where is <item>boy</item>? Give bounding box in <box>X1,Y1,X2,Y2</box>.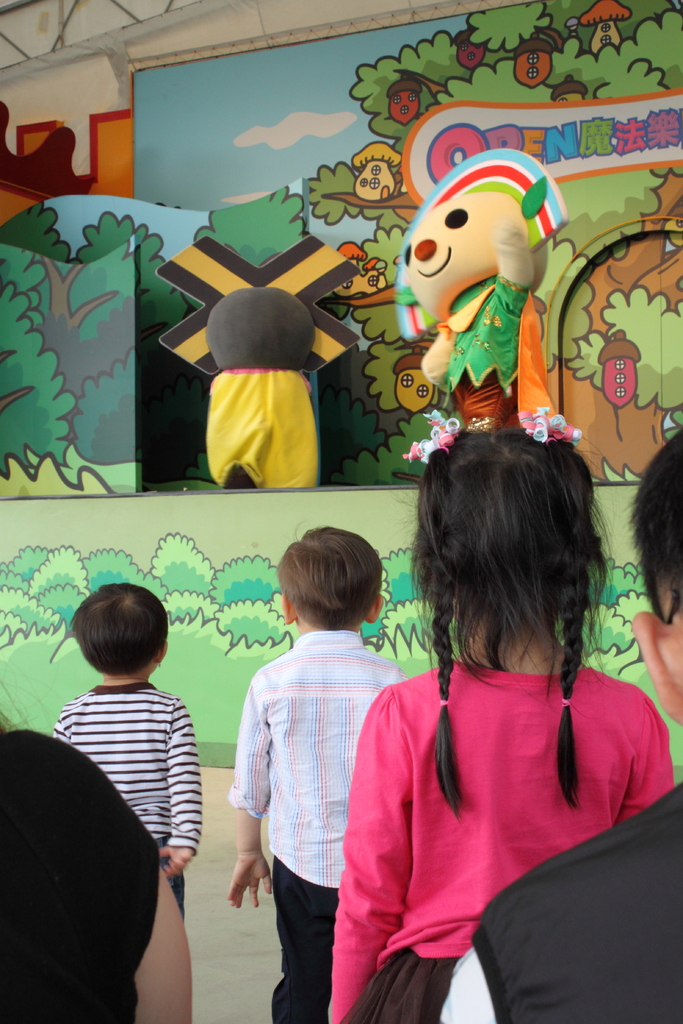
<box>53,582,199,911</box>.
